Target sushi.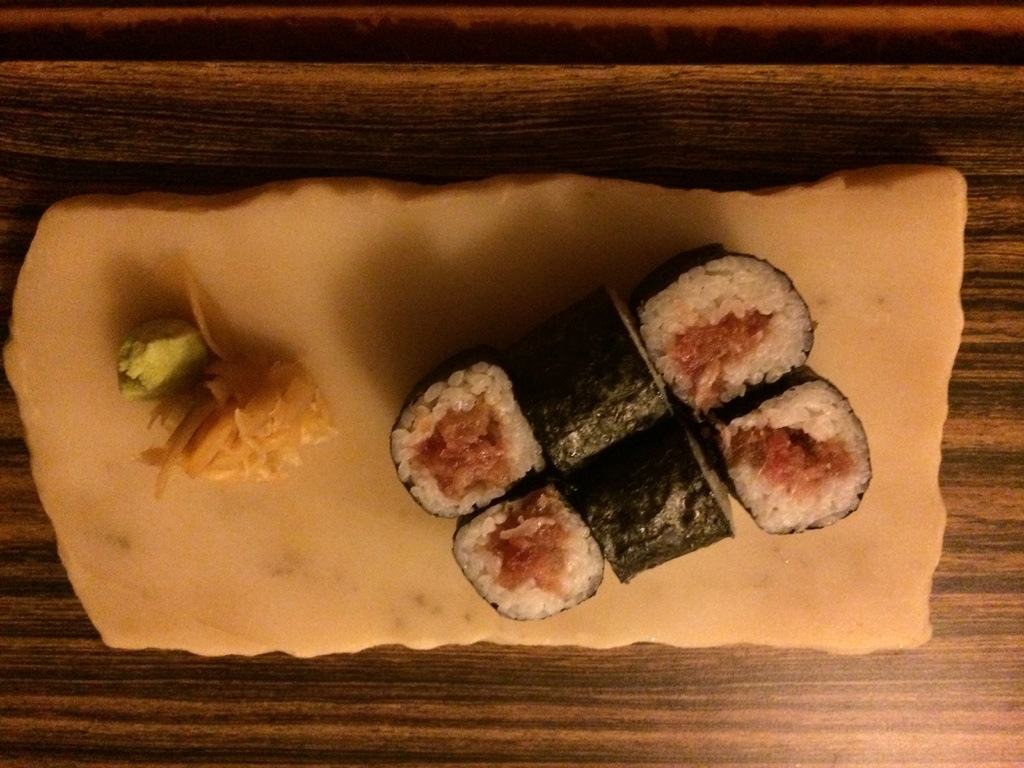
Target region: (left=652, top=270, right=820, bottom=410).
